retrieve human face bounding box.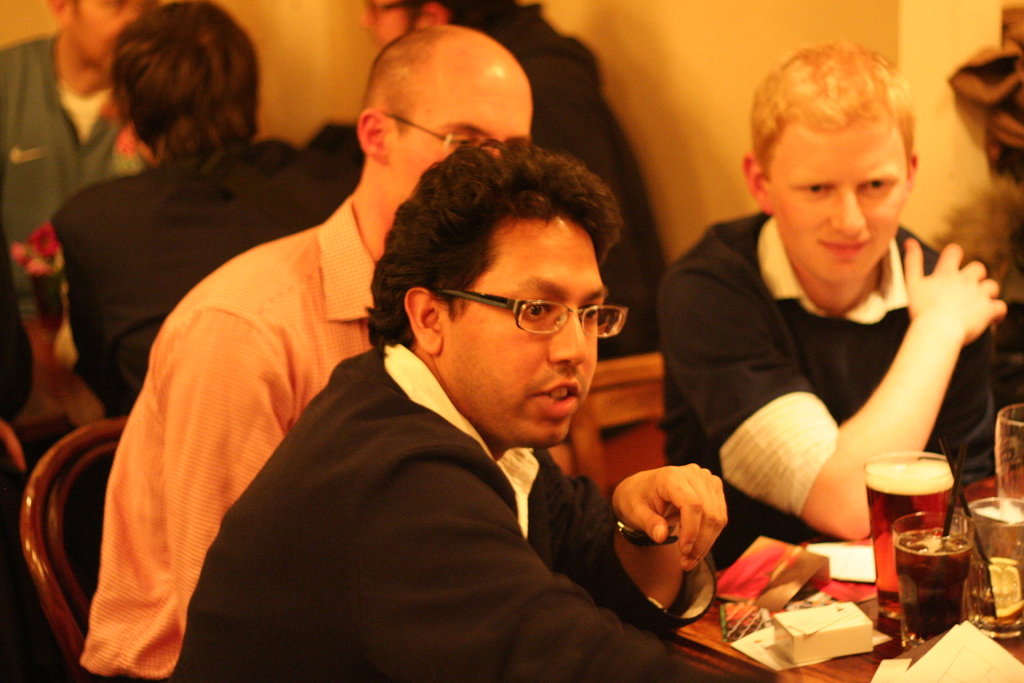
Bounding box: select_region(362, 0, 417, 48).
